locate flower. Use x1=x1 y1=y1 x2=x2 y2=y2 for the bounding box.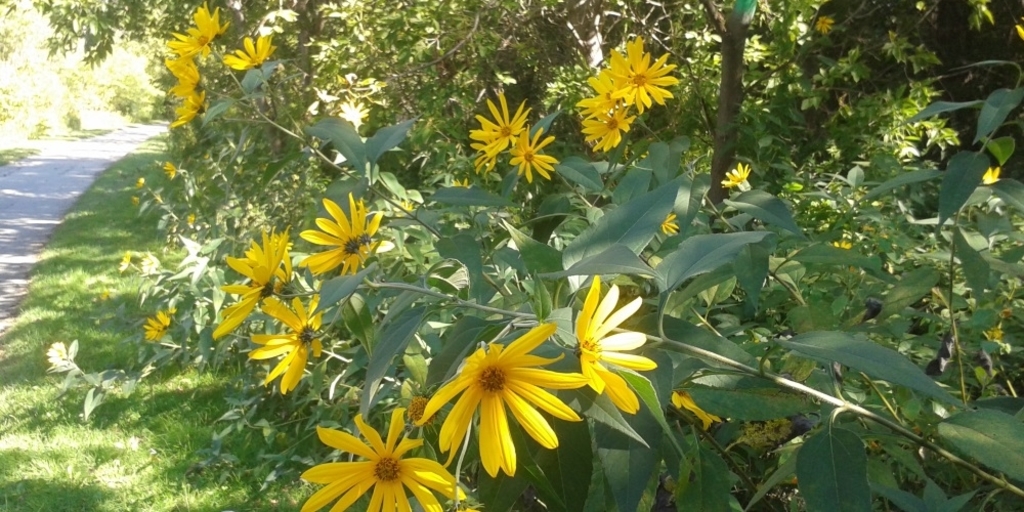
x1=669 y1=388 x2=715 y2=425.
